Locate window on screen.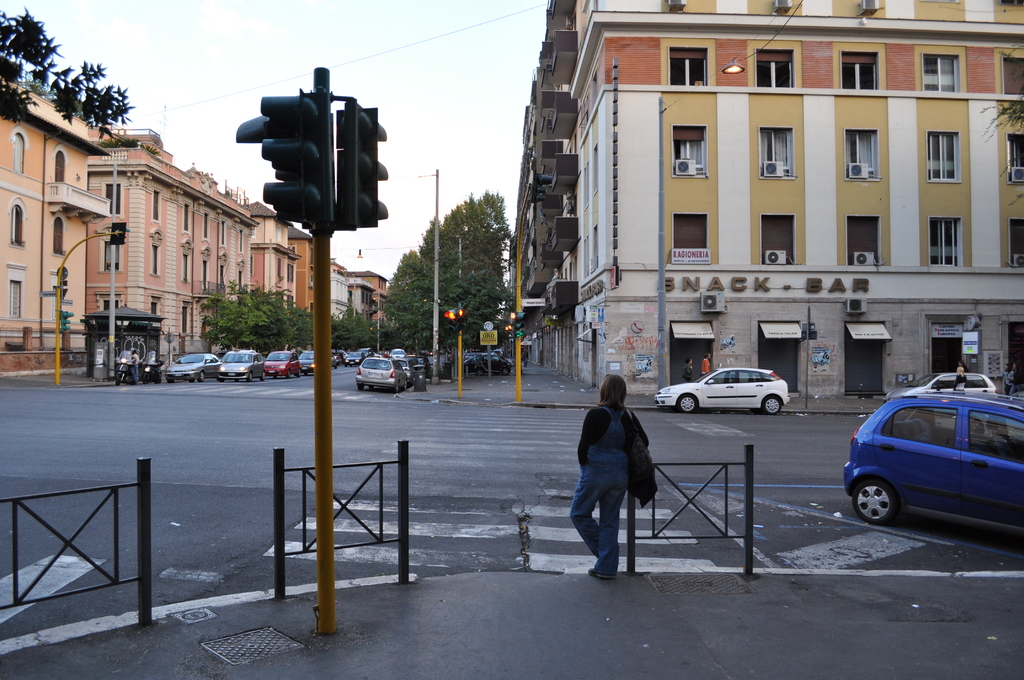
On screen at {"x1": 150, "y1": 235, "x2": 156, "y2": 269}.
